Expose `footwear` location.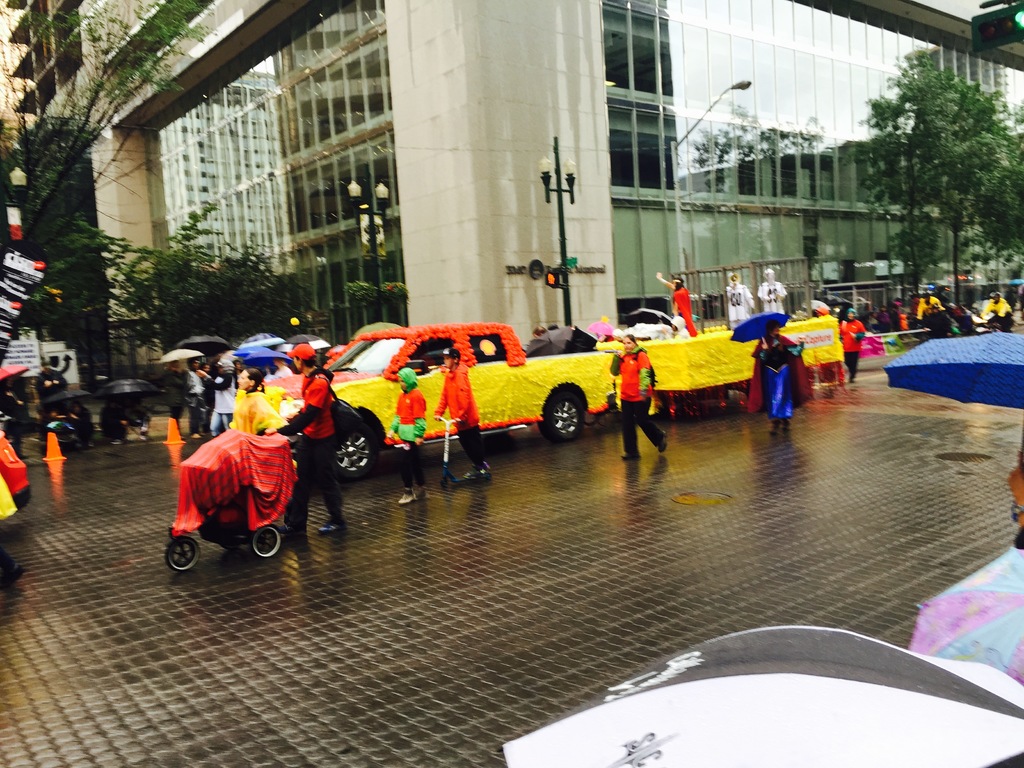
Exposed at (x1=316, y1=516, x2=349, y2=531).
